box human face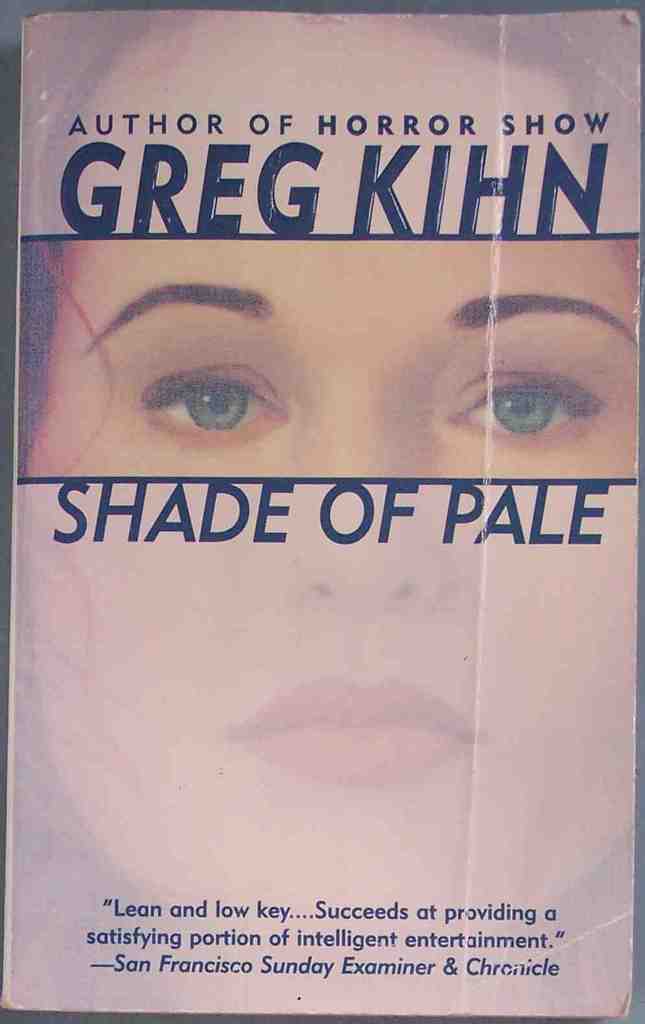
(21, 6, 644, 925)
